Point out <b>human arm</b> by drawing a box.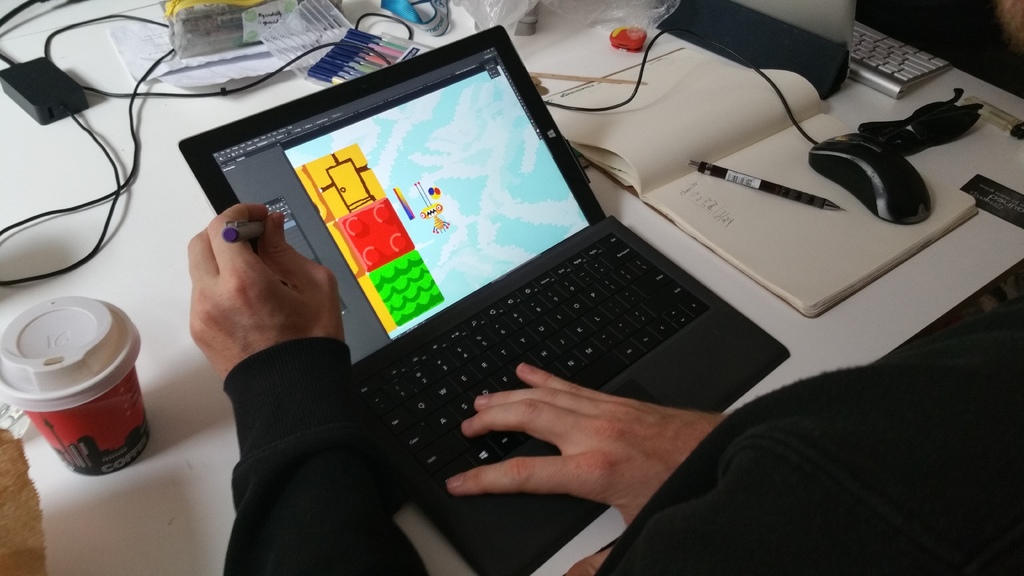
<bbox>419, 351, 746, 564</bbox>.
